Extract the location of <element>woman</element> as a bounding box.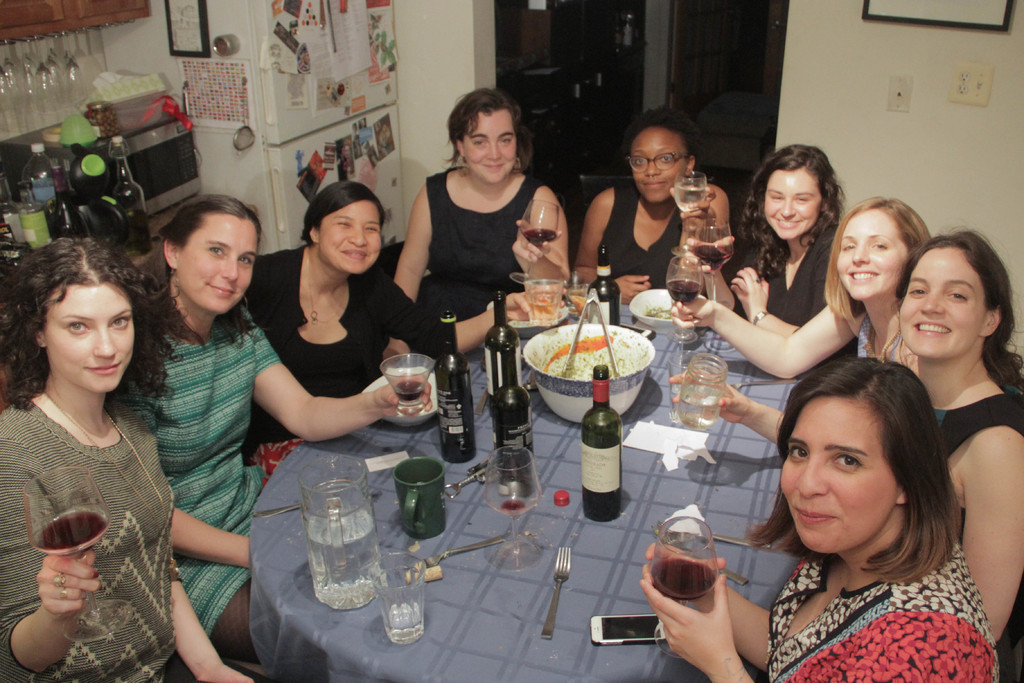
[666,226,1023,678].
